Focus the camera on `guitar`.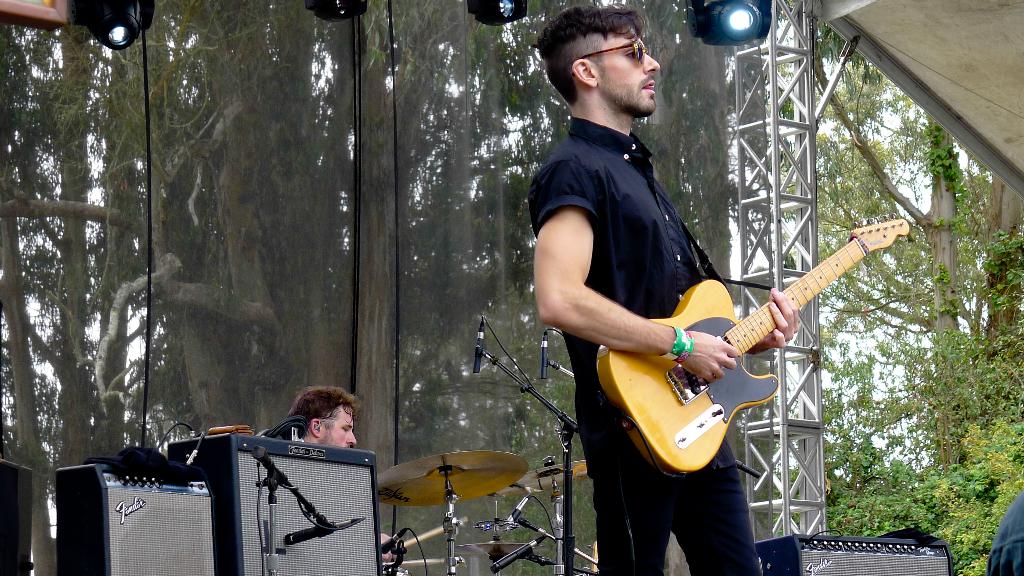
Focus region: 591,212,913,486.
